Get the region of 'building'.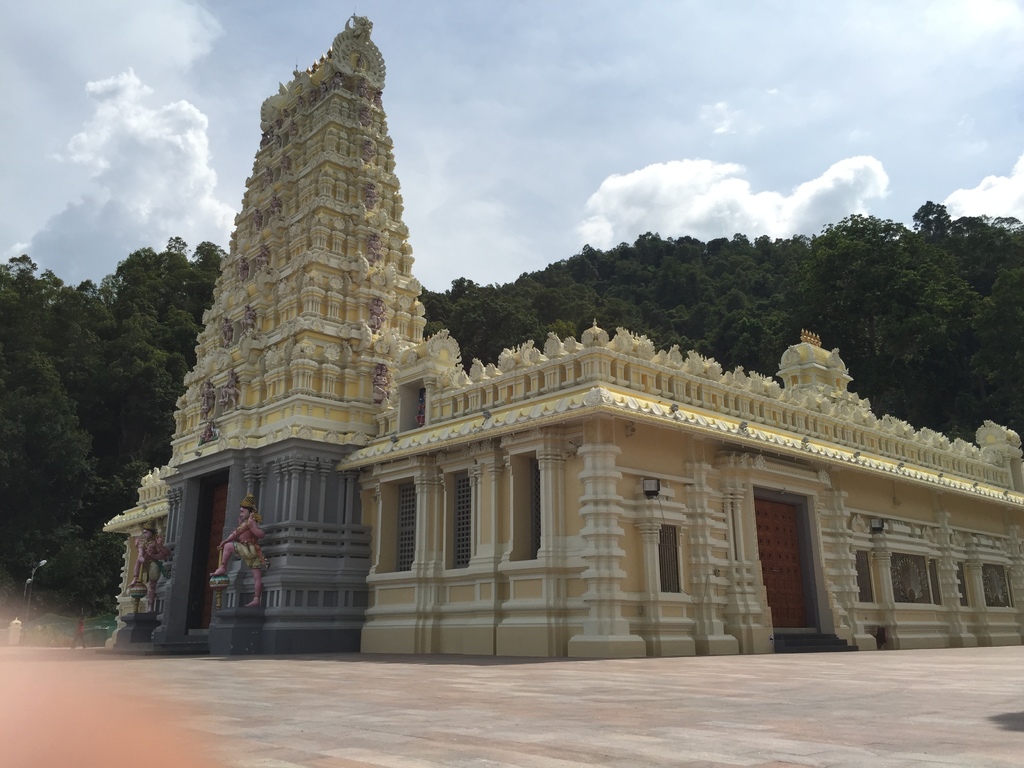
region(103, 13, 1023, 659).
